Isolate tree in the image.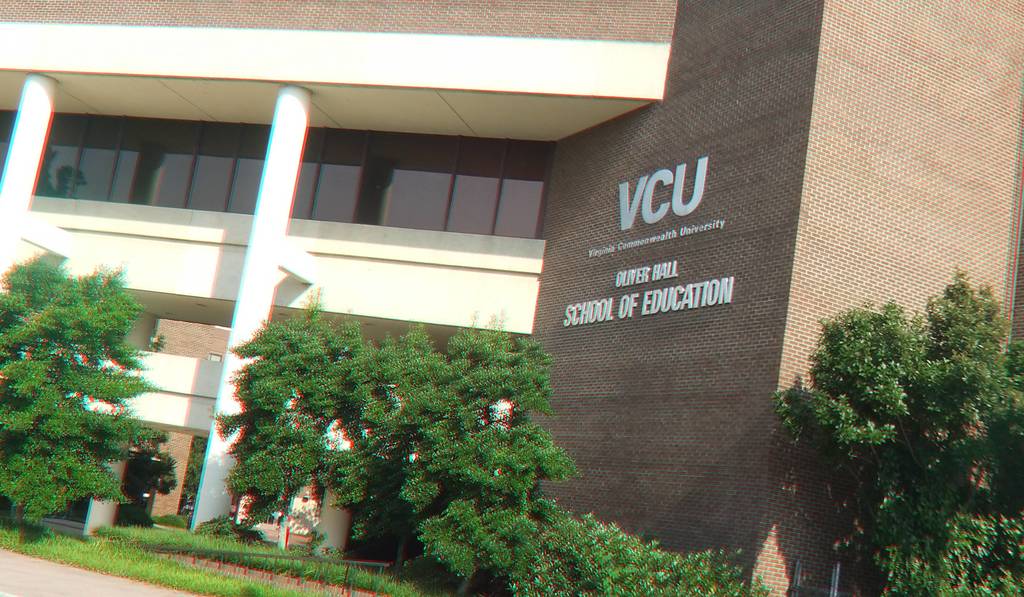
Isolated region: locate(366, 338, 550, 560).
